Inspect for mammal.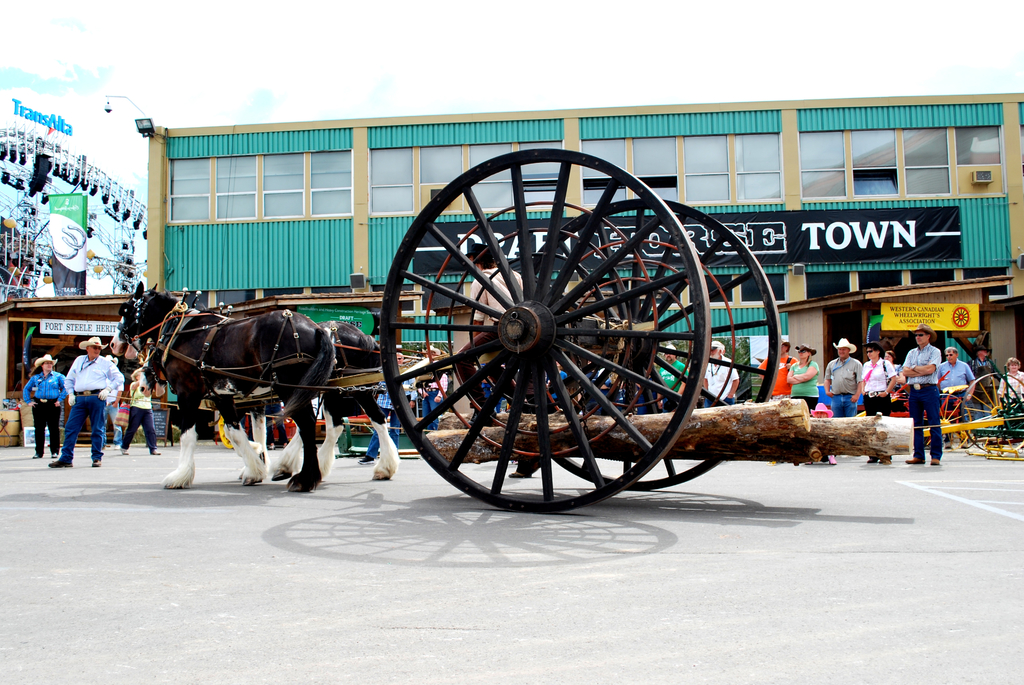
Inspection: 422,346,648,478.
